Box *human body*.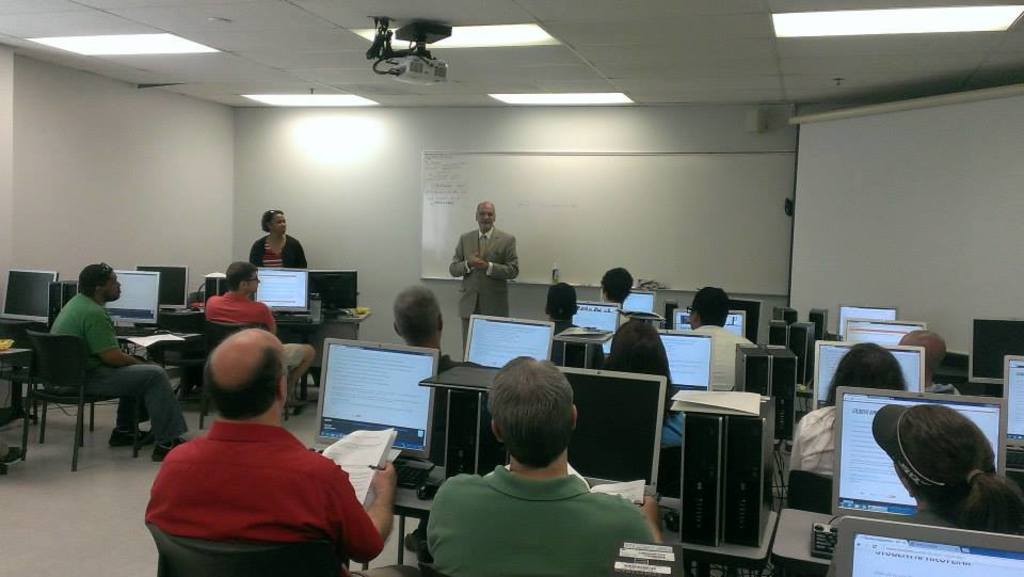
141,330,418,576.
